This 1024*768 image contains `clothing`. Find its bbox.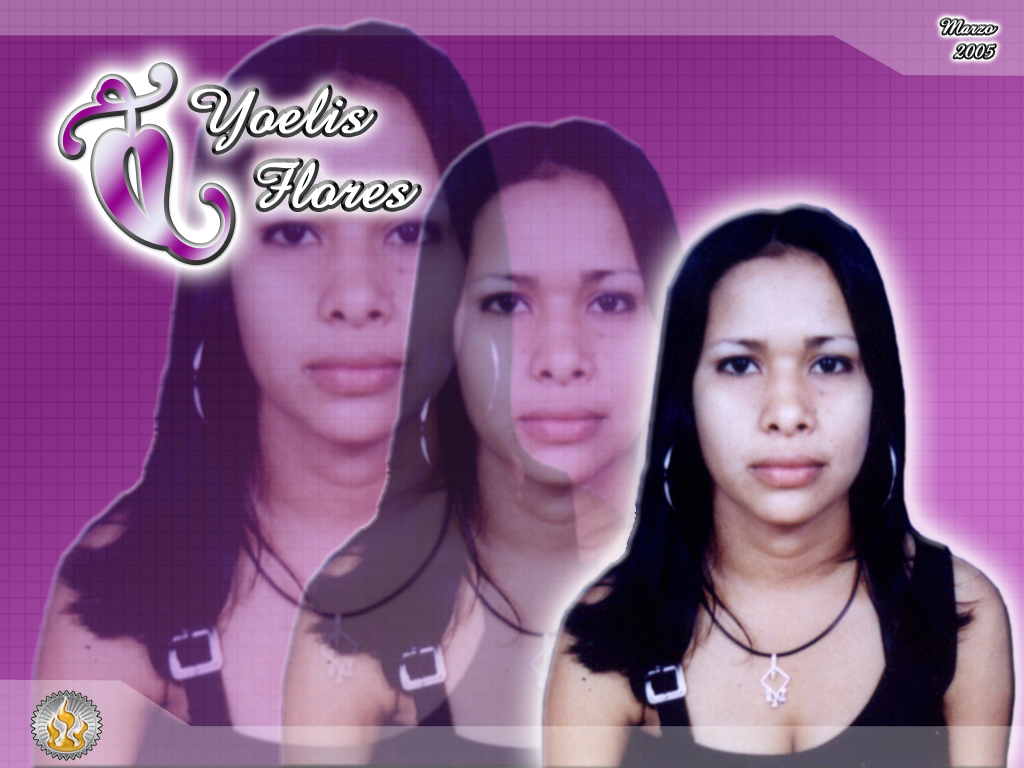
377,525,556,767.
